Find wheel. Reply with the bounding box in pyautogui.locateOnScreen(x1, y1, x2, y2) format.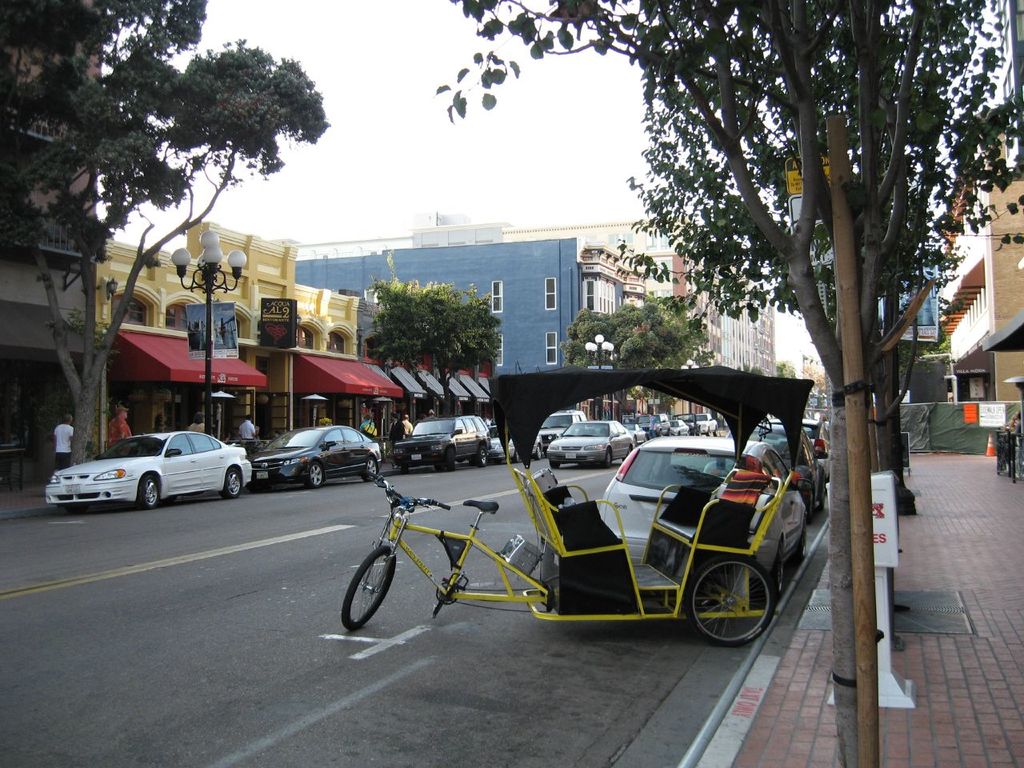
pyautogui.locateOnScreen(441, 445, 455, 466).
